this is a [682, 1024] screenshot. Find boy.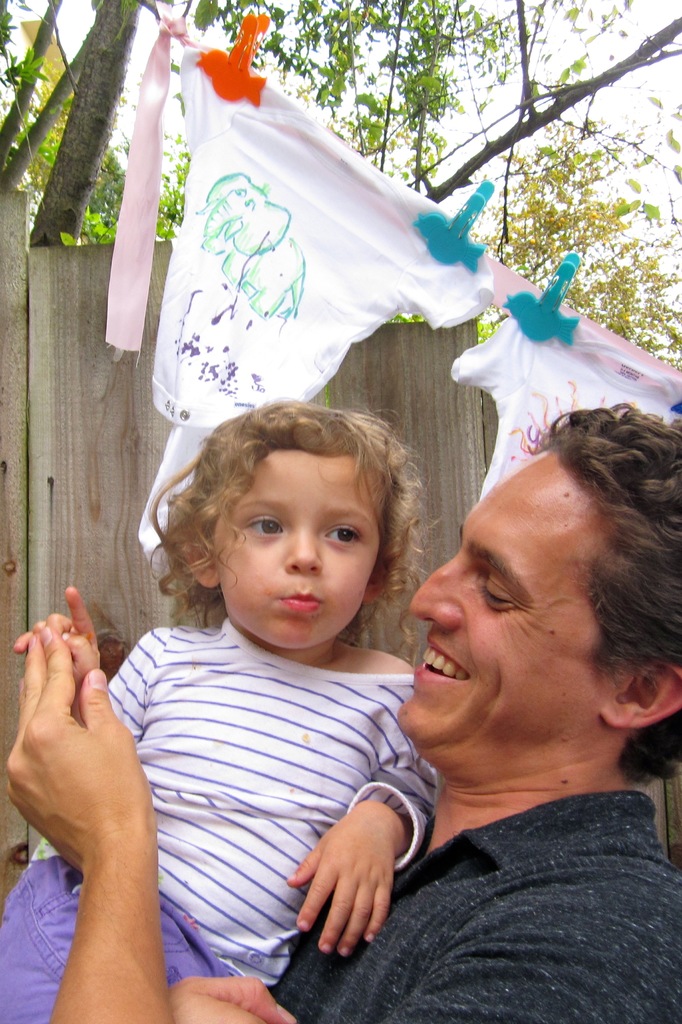
Bounding box: locate(0, 399, 445, 1023).
